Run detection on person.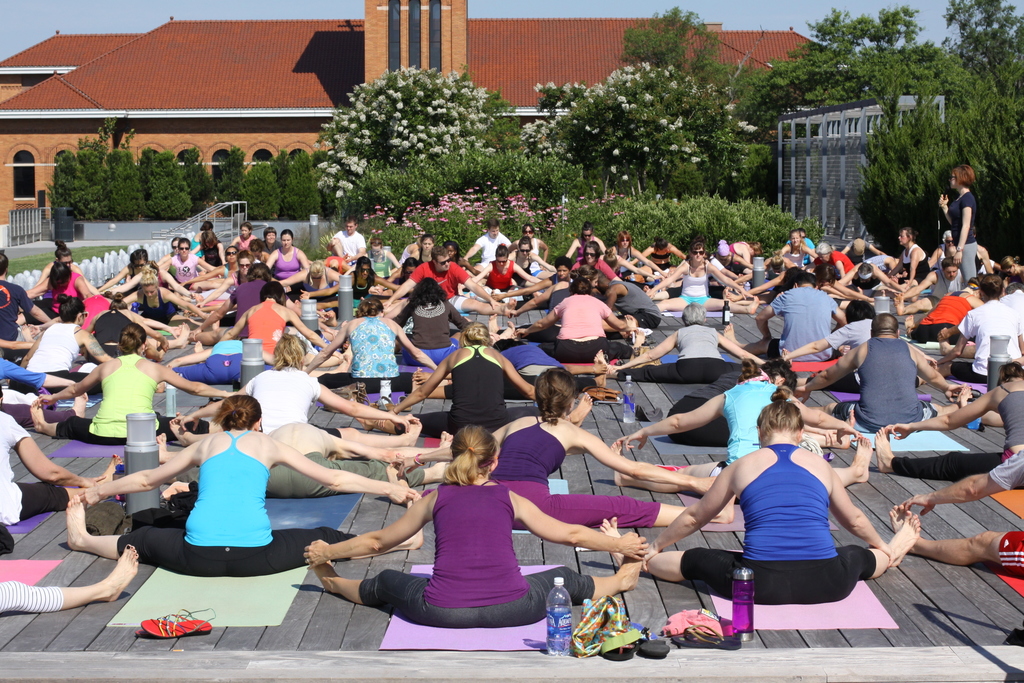
Result: left=0, top=406, right=124, bottom=525.
